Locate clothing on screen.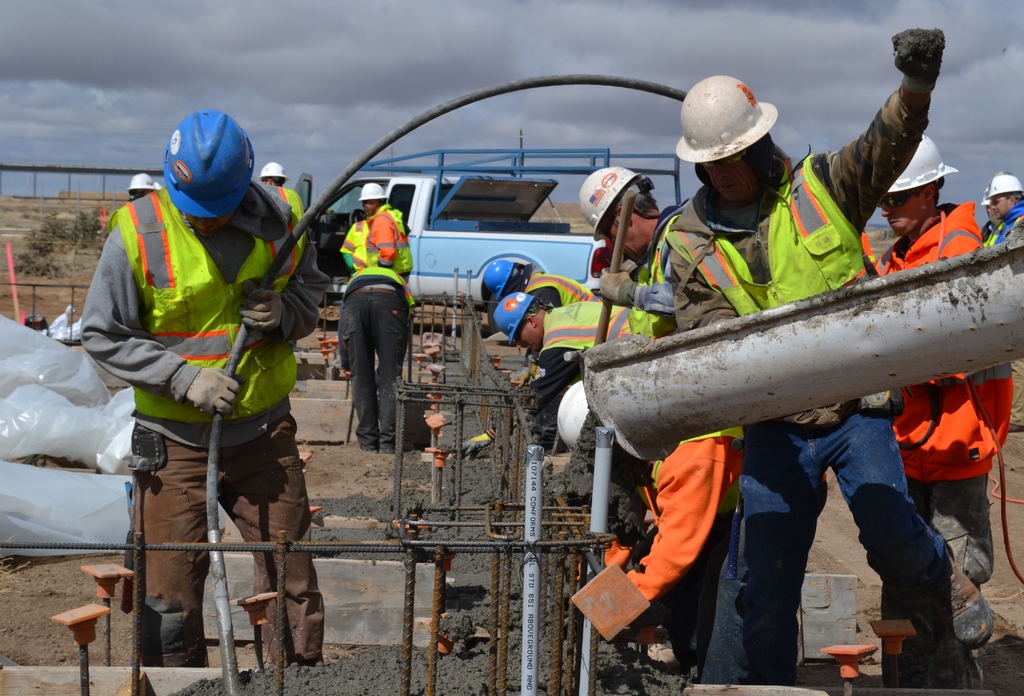
On screen at locate(87, 133, 313, 604).
